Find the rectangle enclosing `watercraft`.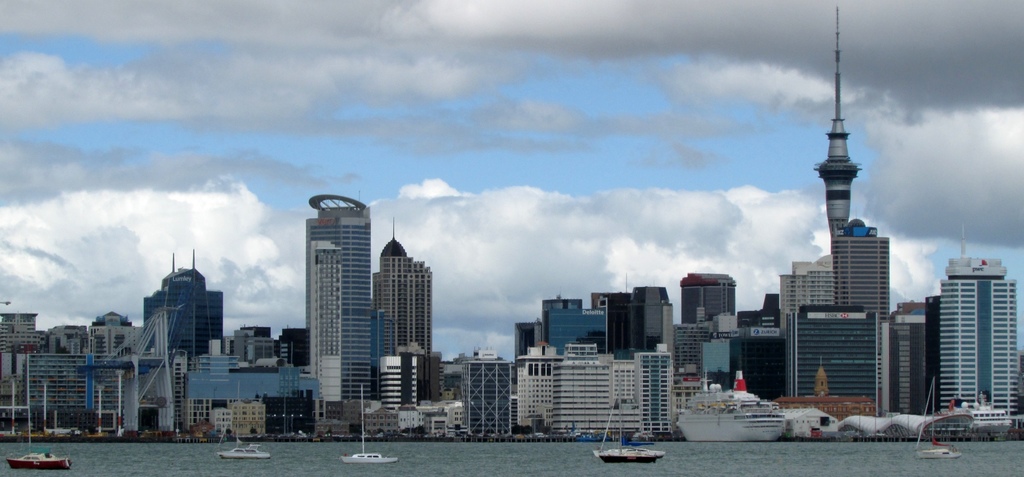
{"left": 911, "top": 378, "right": 957, "bottom": 455}.
